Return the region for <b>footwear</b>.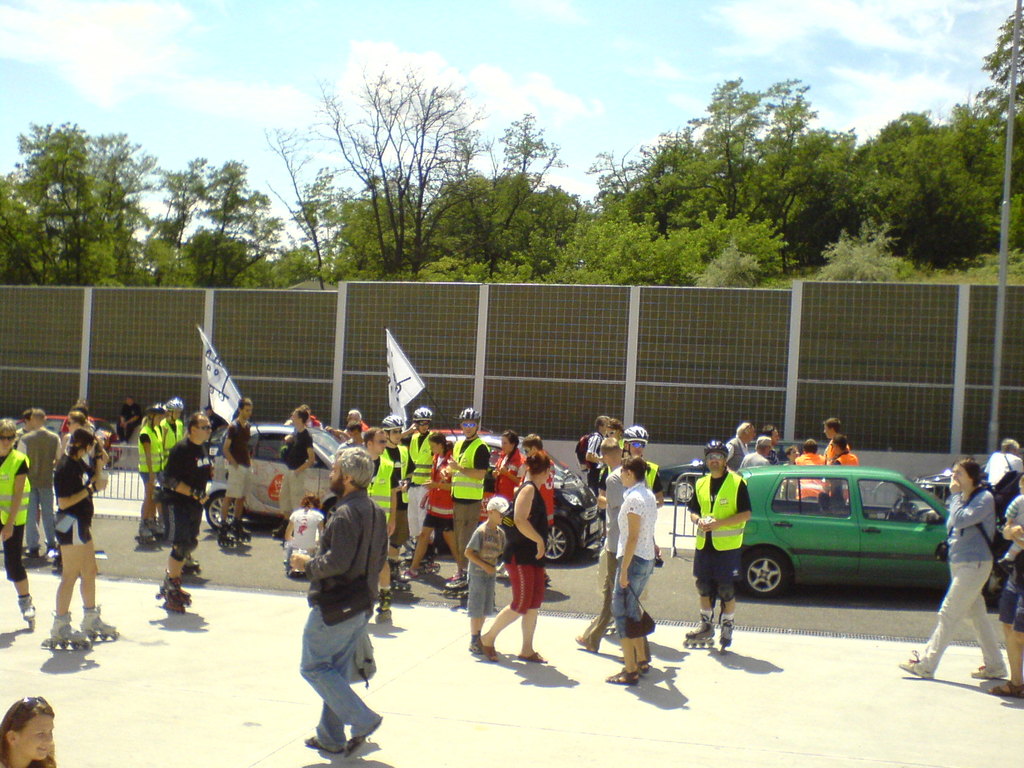
pyautogui.locateOnScreen(968, 664, 999, 675).
